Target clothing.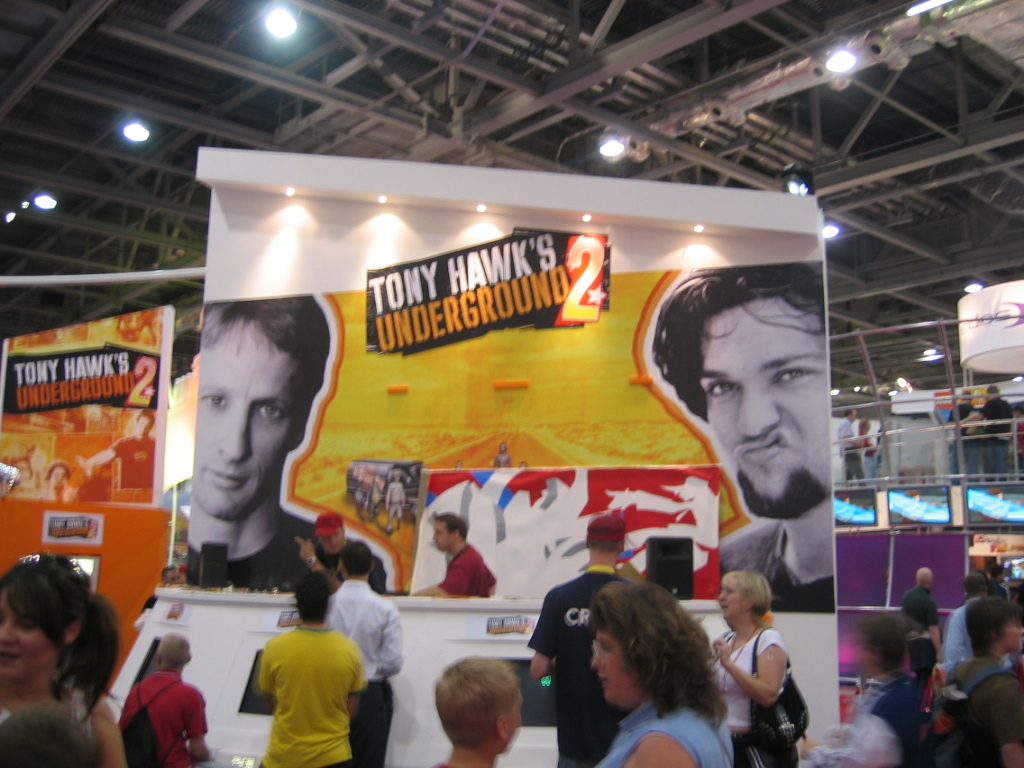
Target region: 232 614 365 753.
